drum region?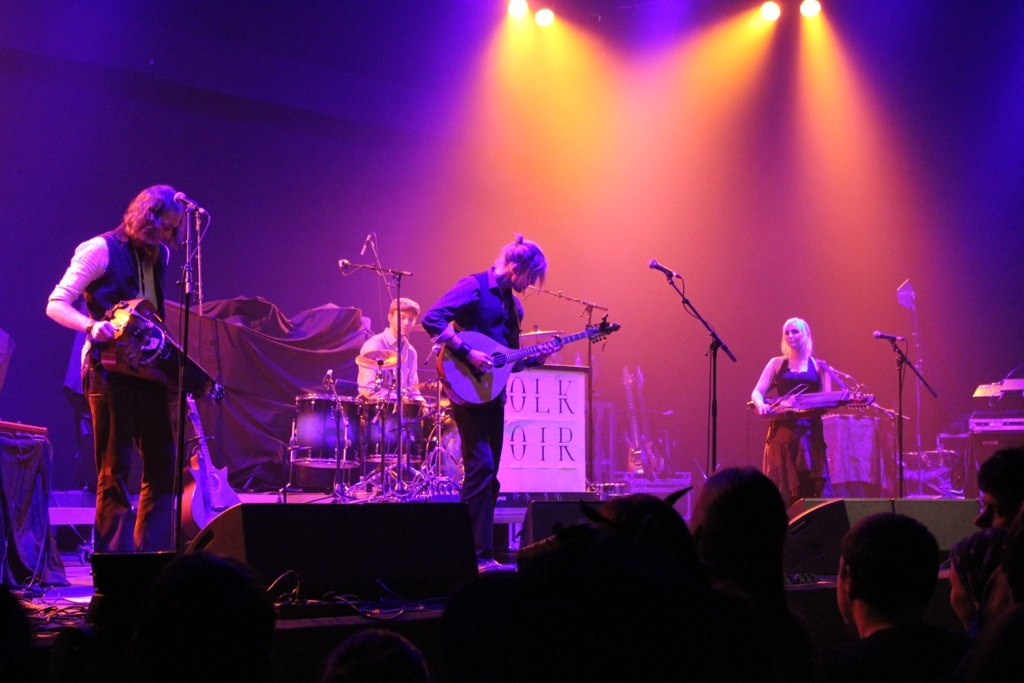
l=363, t=397, r=427, b=464
